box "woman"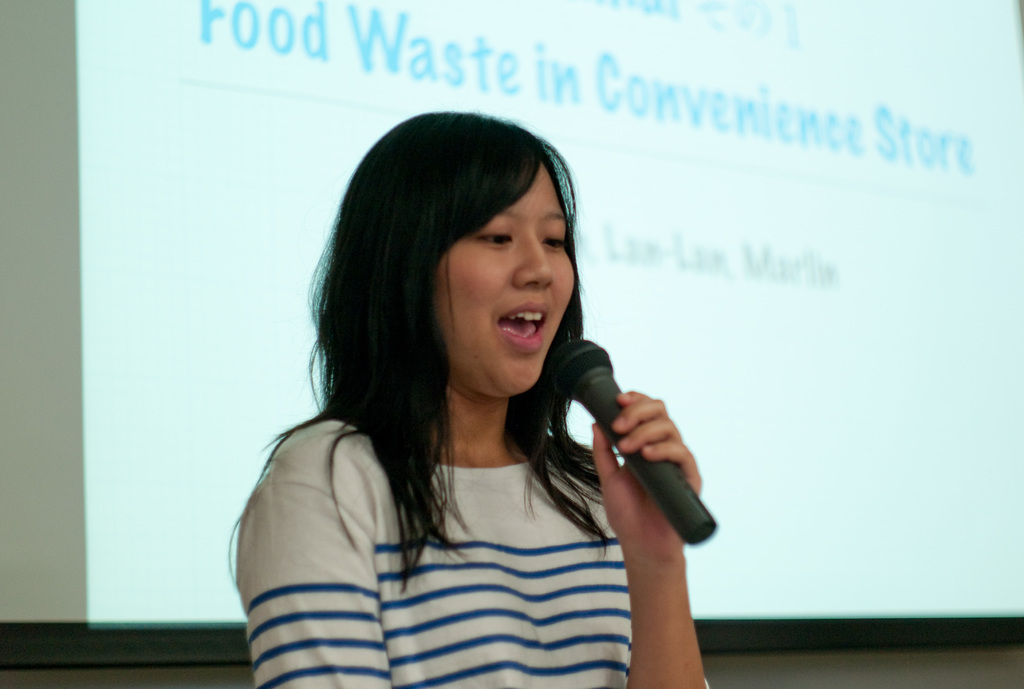
x1=214 y1=109 x2=704 y2=688
